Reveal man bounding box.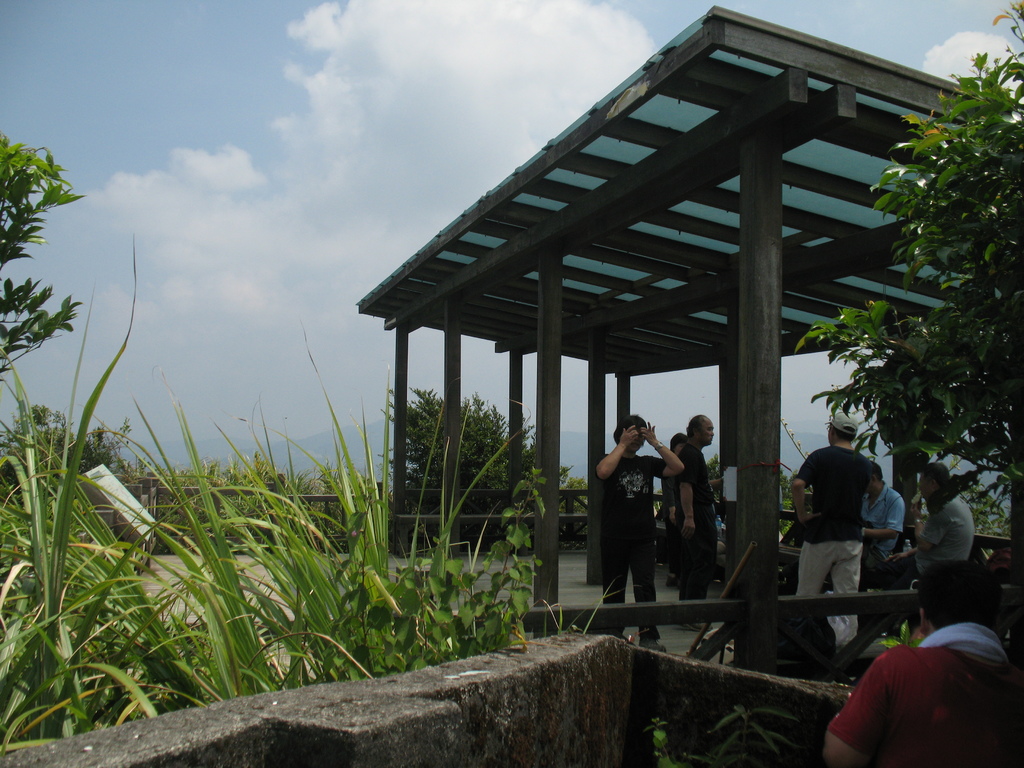
Revealed: select_region(862, 471, 907, 558).
